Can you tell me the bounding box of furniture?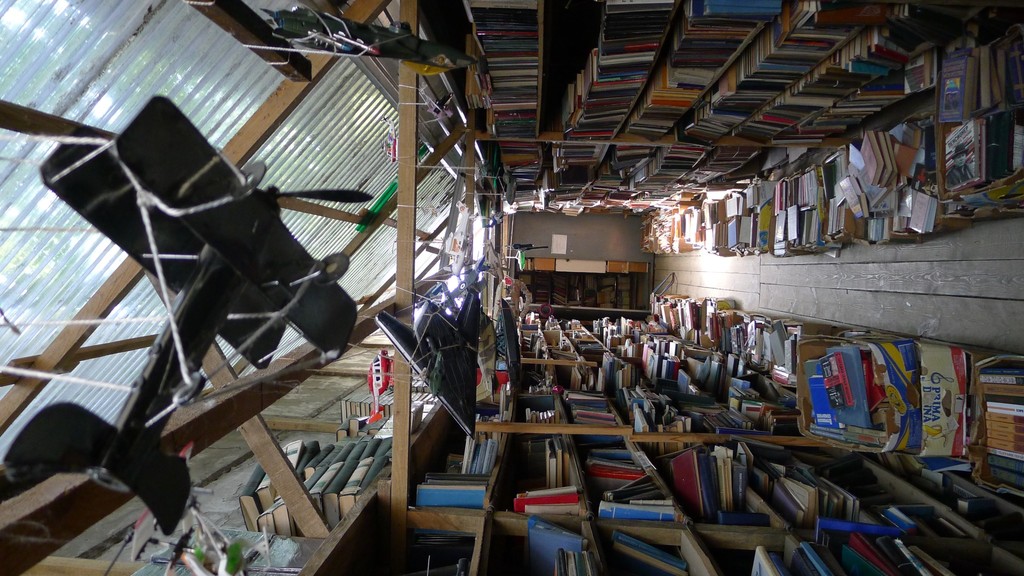
401,0,932,212.
